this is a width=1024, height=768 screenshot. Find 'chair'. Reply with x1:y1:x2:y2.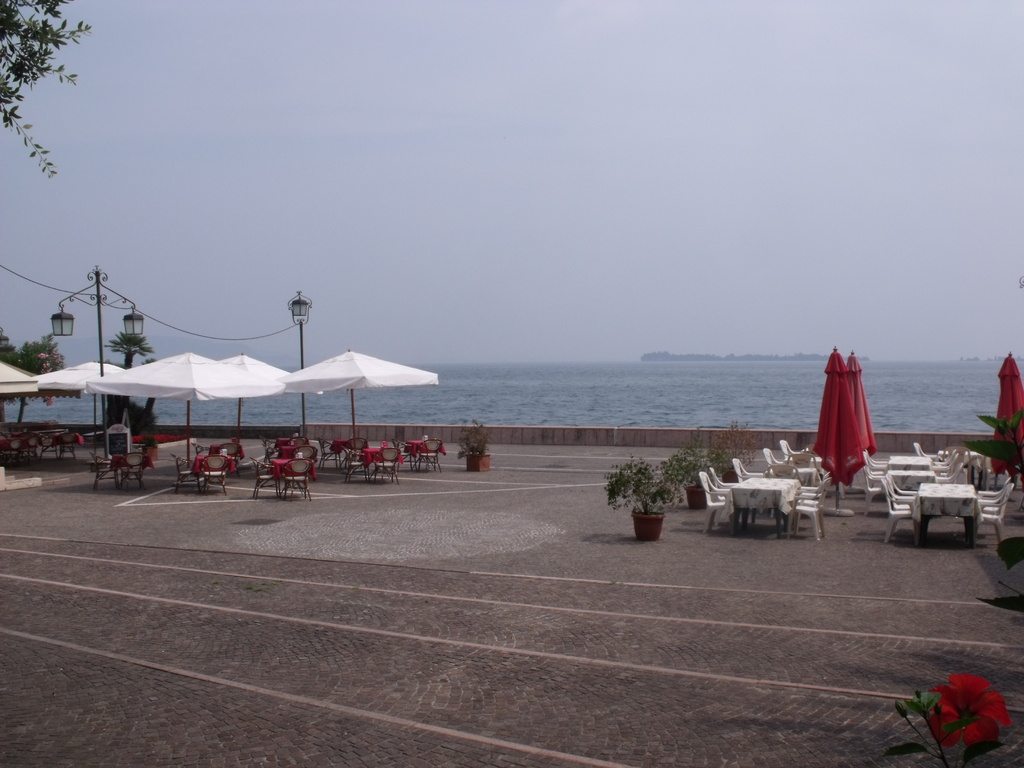
879:472:919:540.
